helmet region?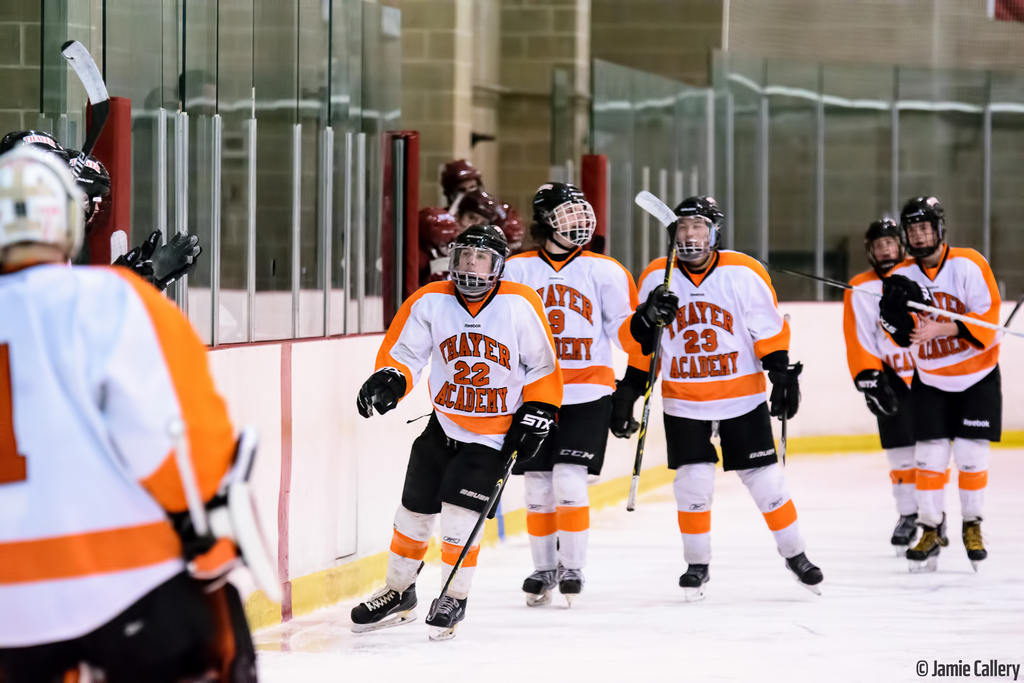
0 129 129 230
